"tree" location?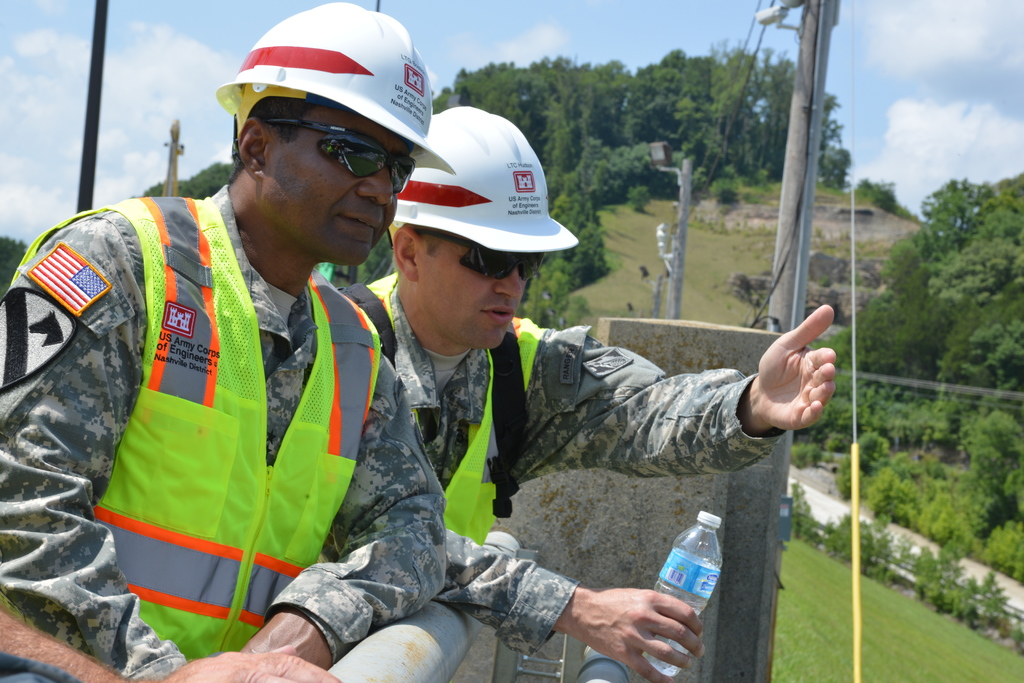
pyautogui.locateOnScreen(828, 167, 1023, 398)
